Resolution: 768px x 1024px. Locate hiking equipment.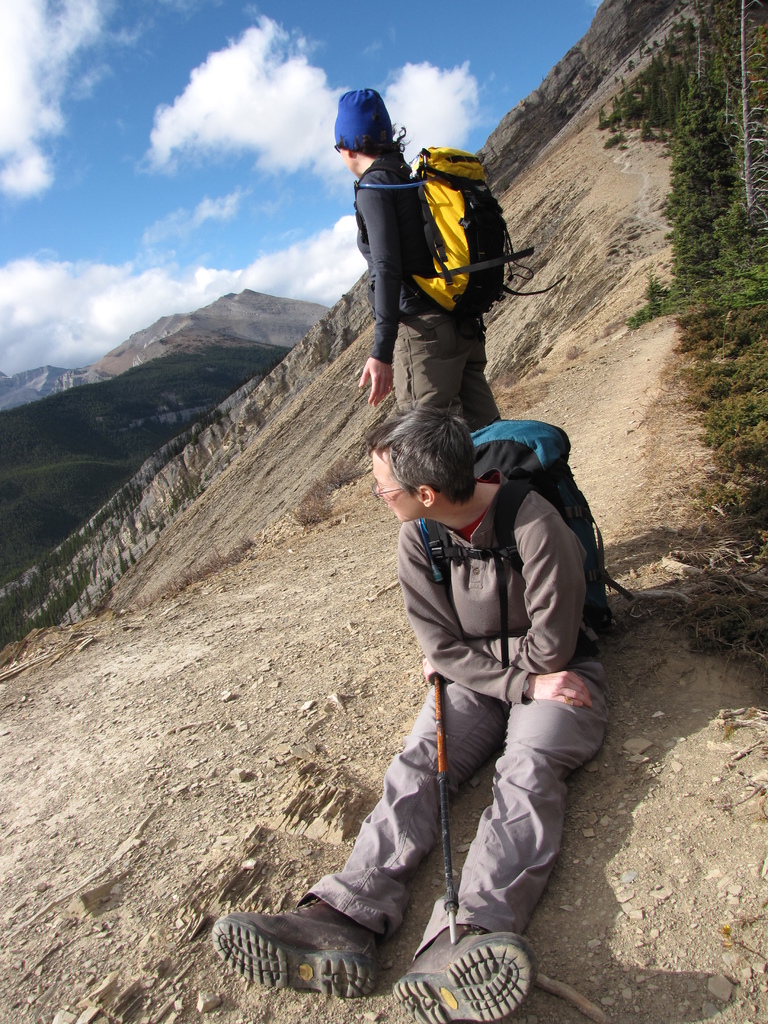
<box>346,140,573,340</box>.
